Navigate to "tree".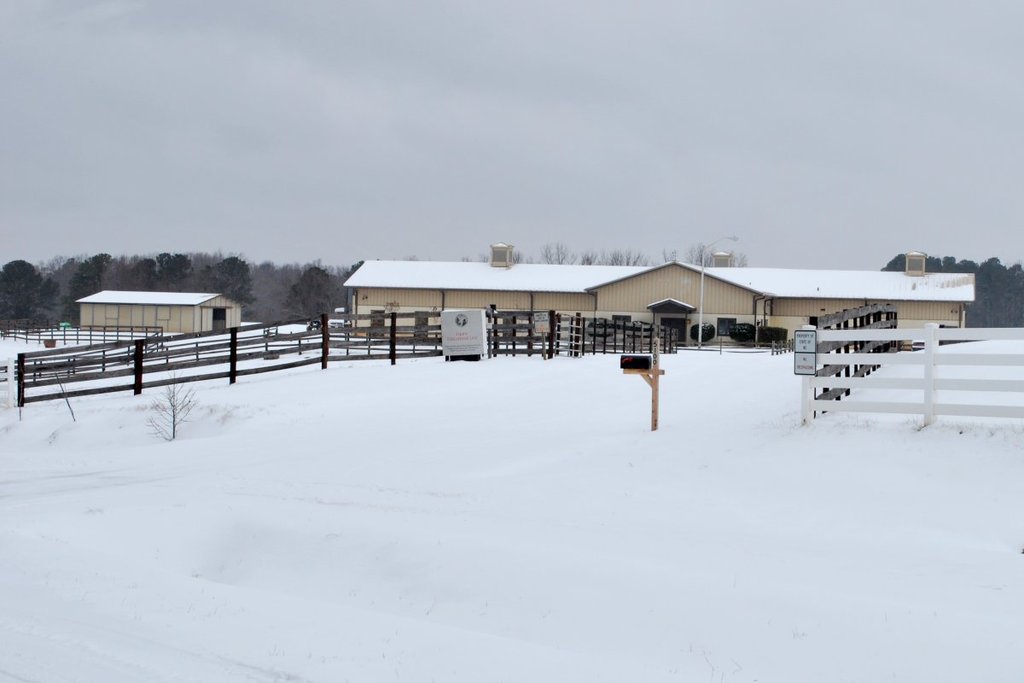
Navigation target: (x1=120, y1=243, x2=253, y2=318).
